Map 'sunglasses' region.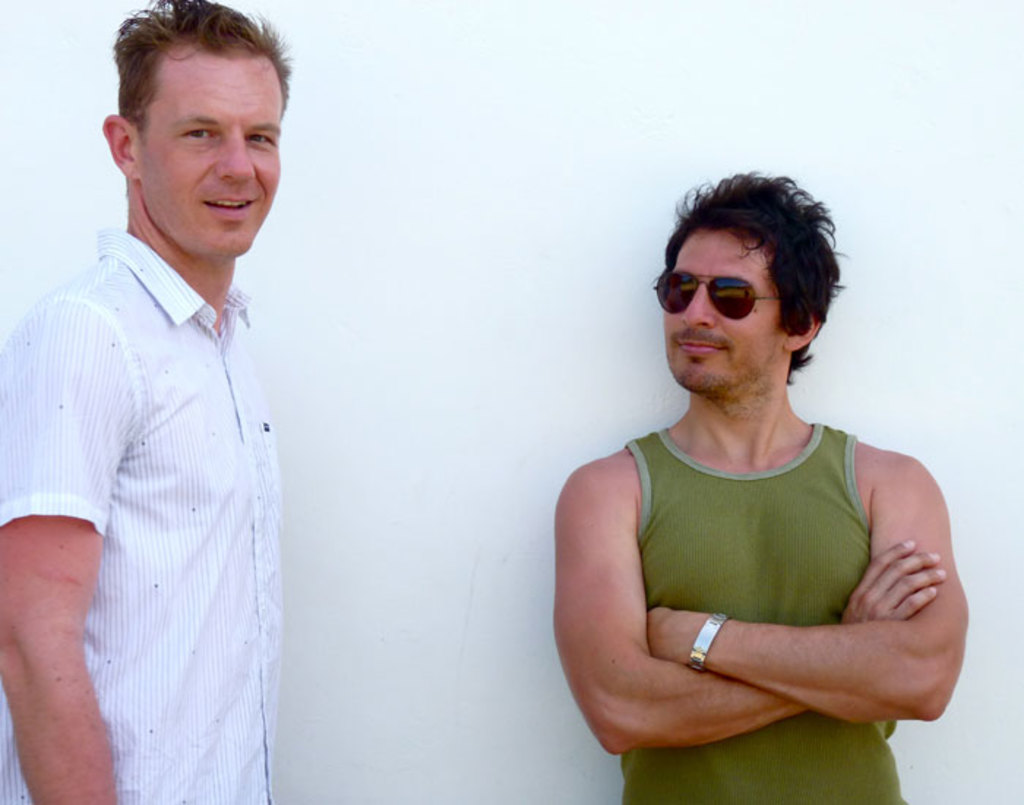
Mapped to left=655, top=268, right=777, bottom=322.
